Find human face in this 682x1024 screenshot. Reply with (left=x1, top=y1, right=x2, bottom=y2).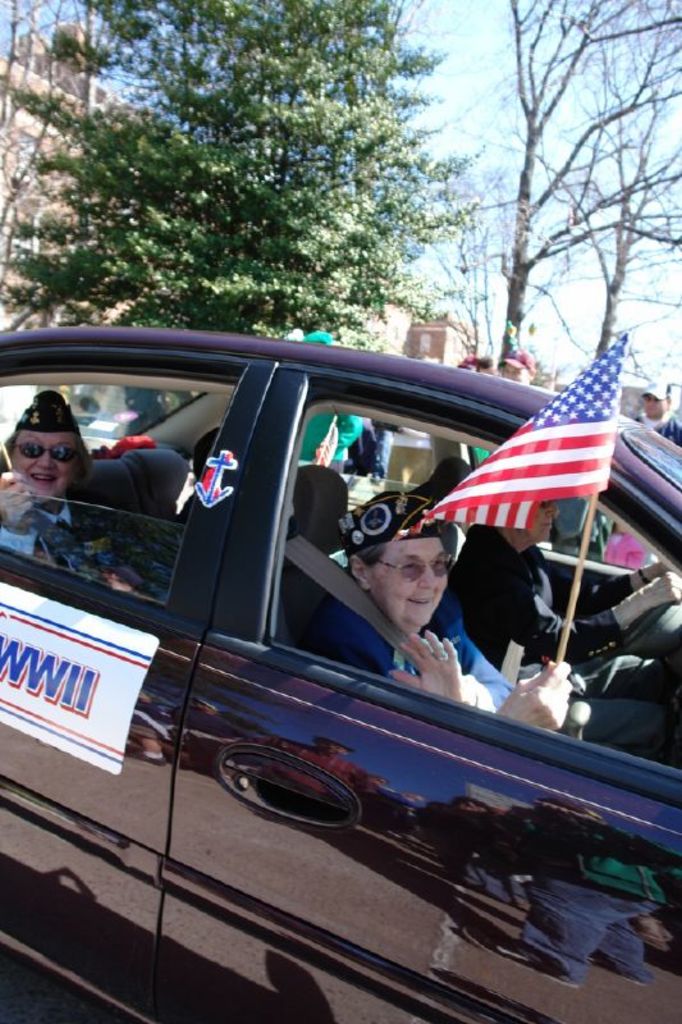
(left=649, top=397, right=669, bottom=412).
